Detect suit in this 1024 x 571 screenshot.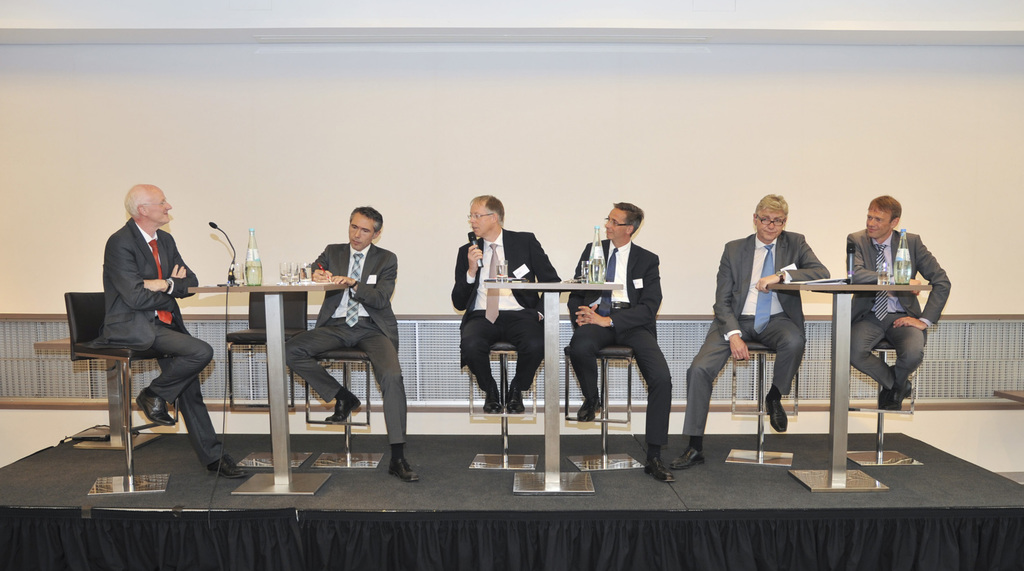
Detection: [569, 236, 673, 447].
